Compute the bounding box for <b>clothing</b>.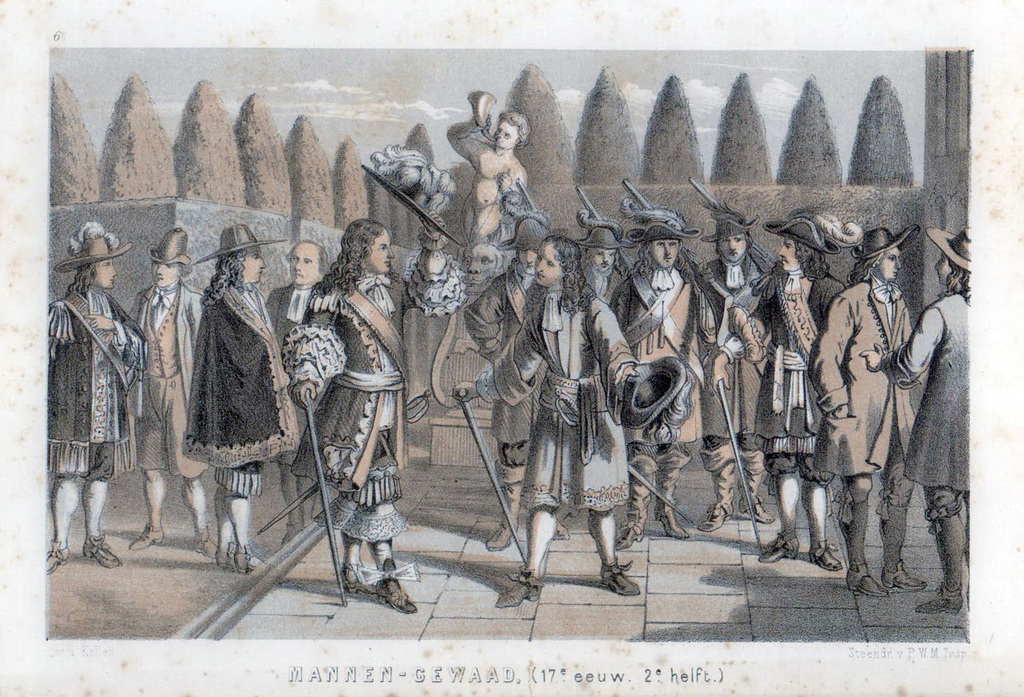
(167, 248, 286, 510).
